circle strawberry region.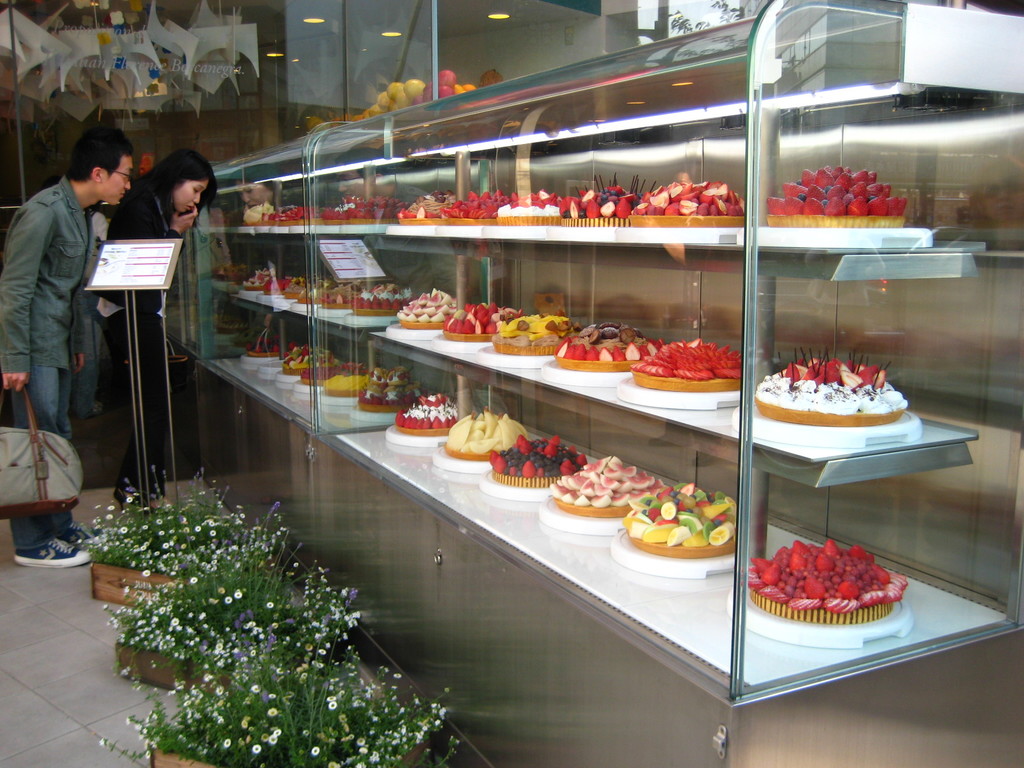
Region: bbox(697, 500, 708, 506).
